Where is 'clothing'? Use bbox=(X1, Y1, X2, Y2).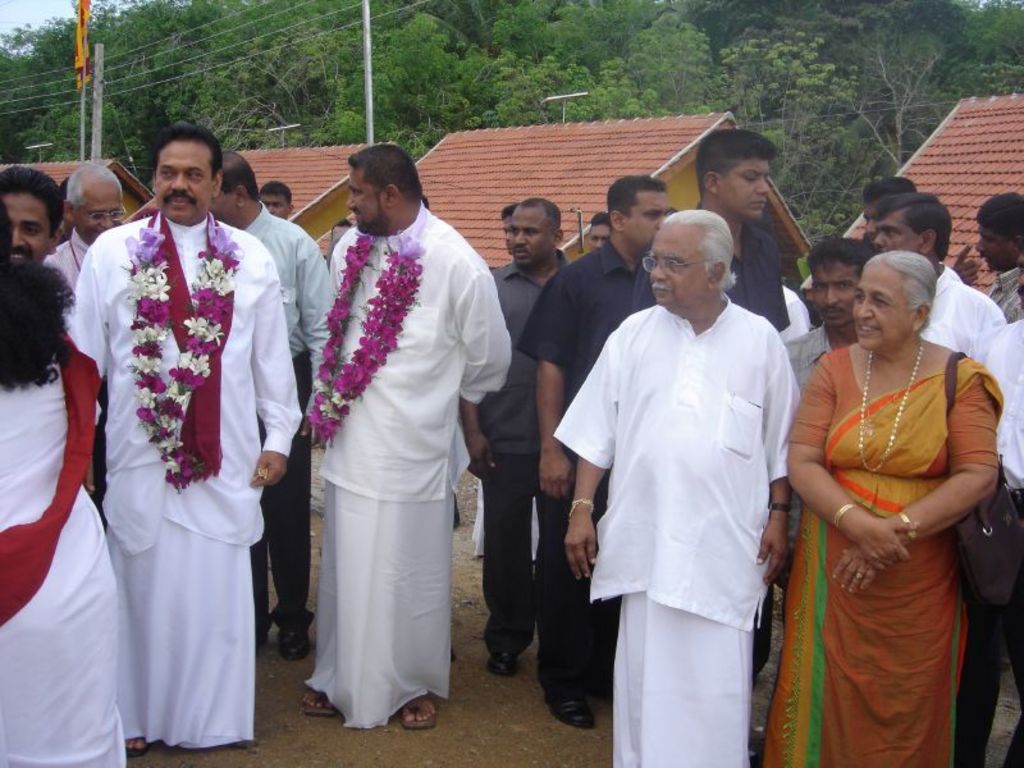
bbox=(955, 594, 995, 767).
